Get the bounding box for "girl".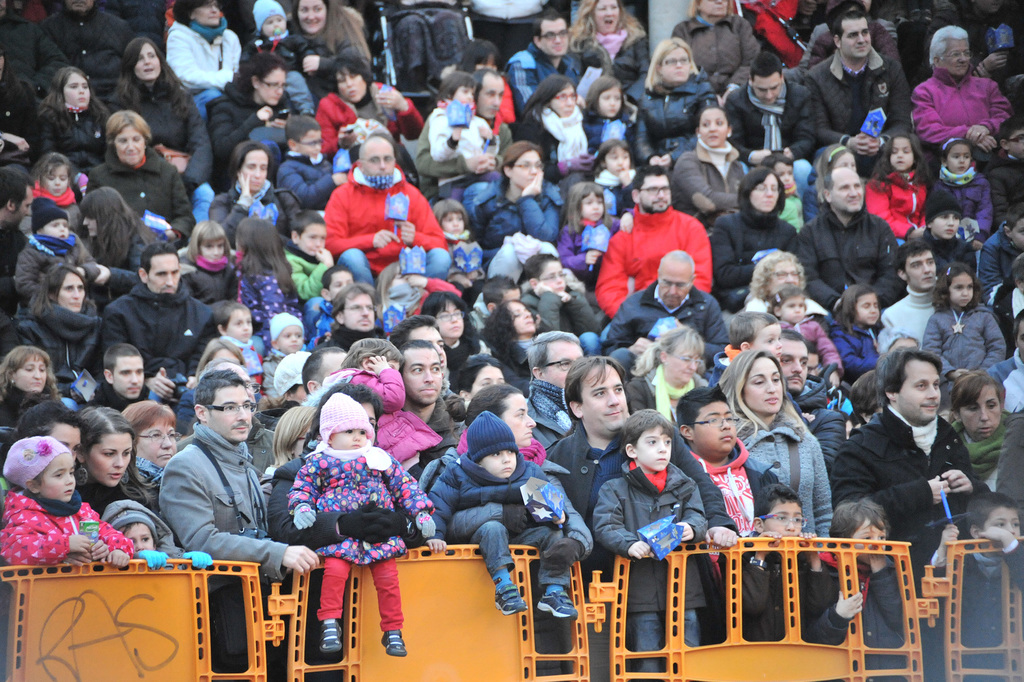
left=0, top=346, right=63, bottom=425.
